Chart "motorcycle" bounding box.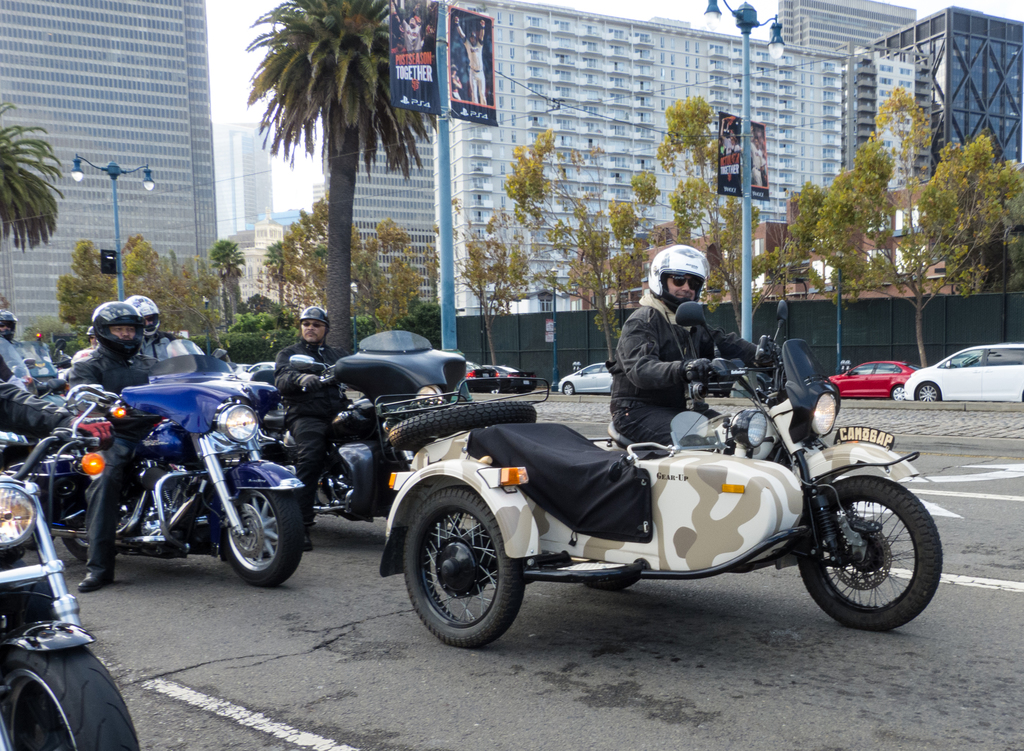
Charted: select_region(259, 330, 469, 519).
